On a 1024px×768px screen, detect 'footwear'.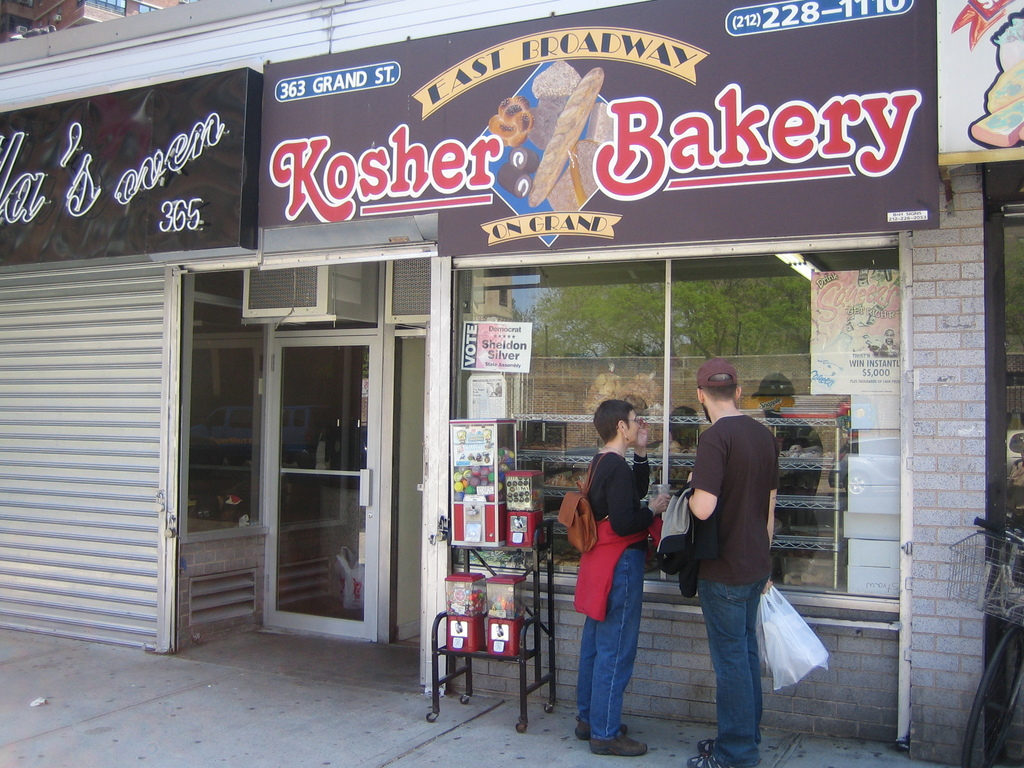
l=575, t=716, r=636, b=740.
